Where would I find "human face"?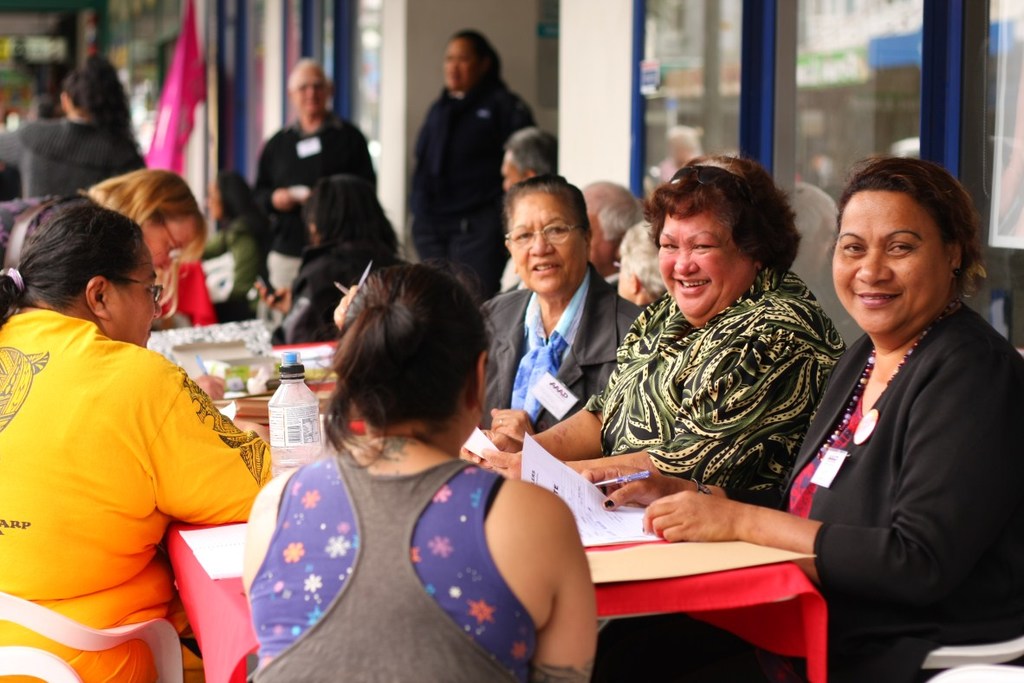
At Rect(293, 67, 324, 114).
